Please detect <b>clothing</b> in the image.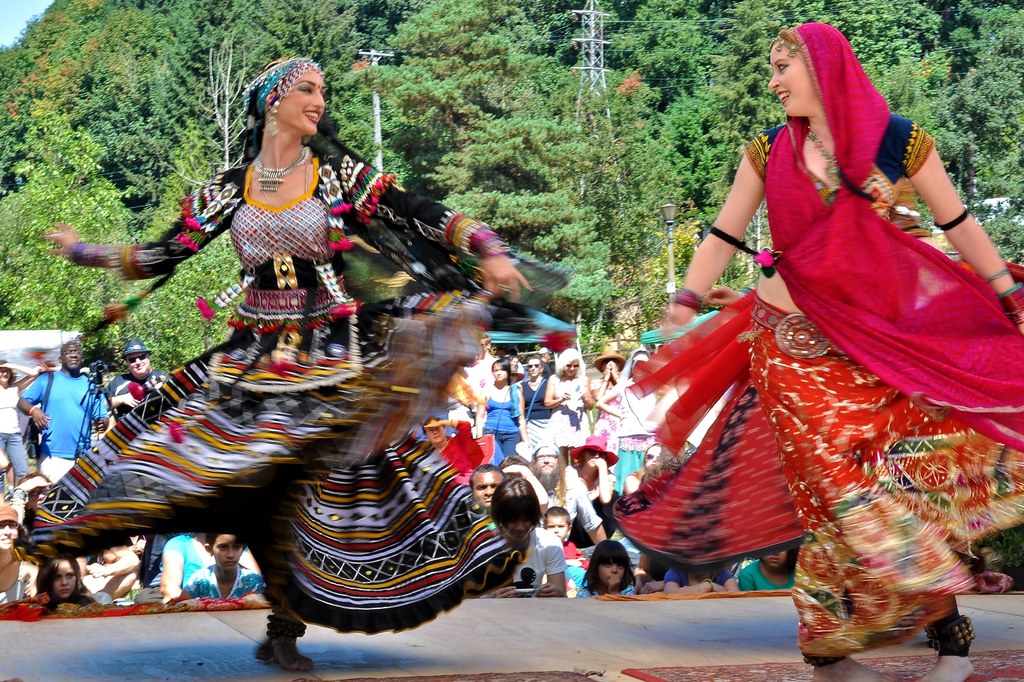
crop(0, 377, 28, 479).
